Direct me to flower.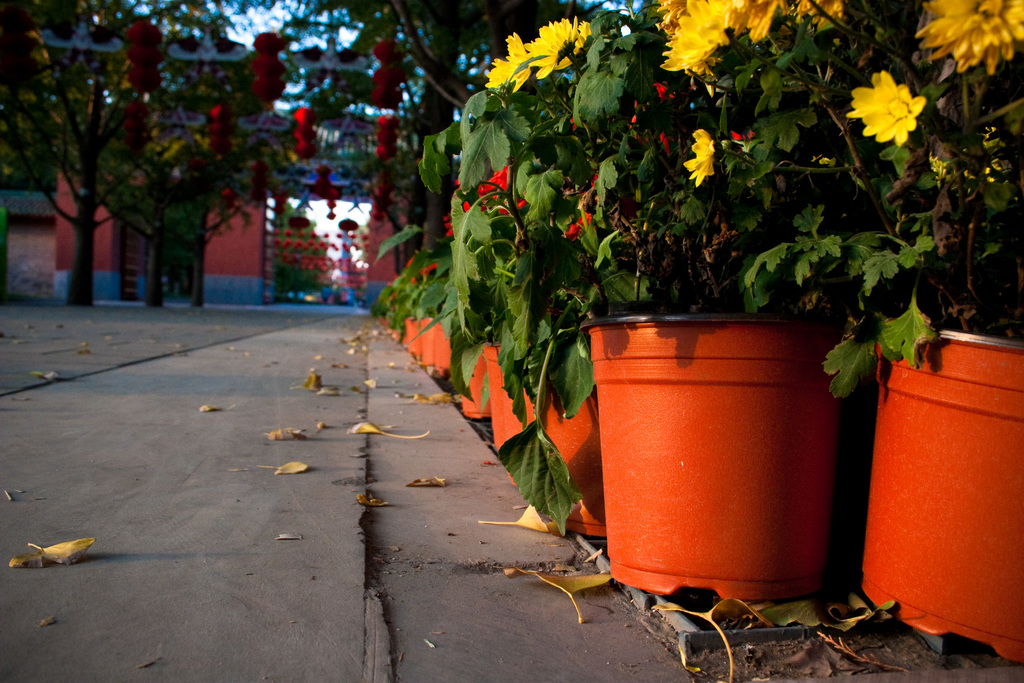
Direction: (x1=479, y1=27, x2=540, y2=98).
